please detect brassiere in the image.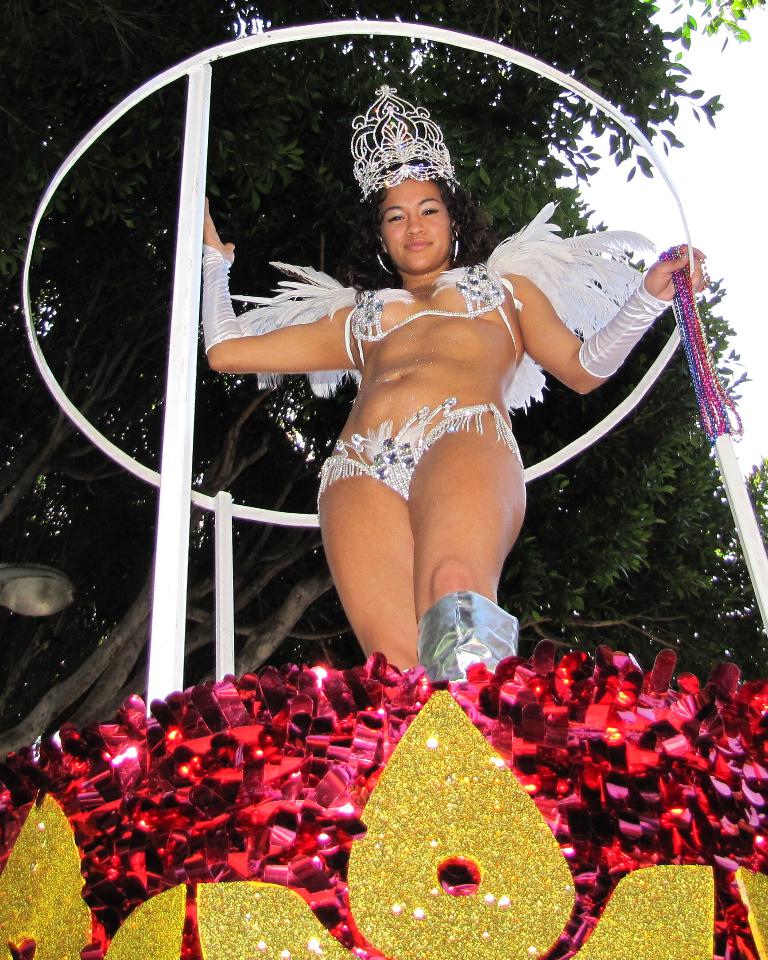
(353, 259, 520, 368).
